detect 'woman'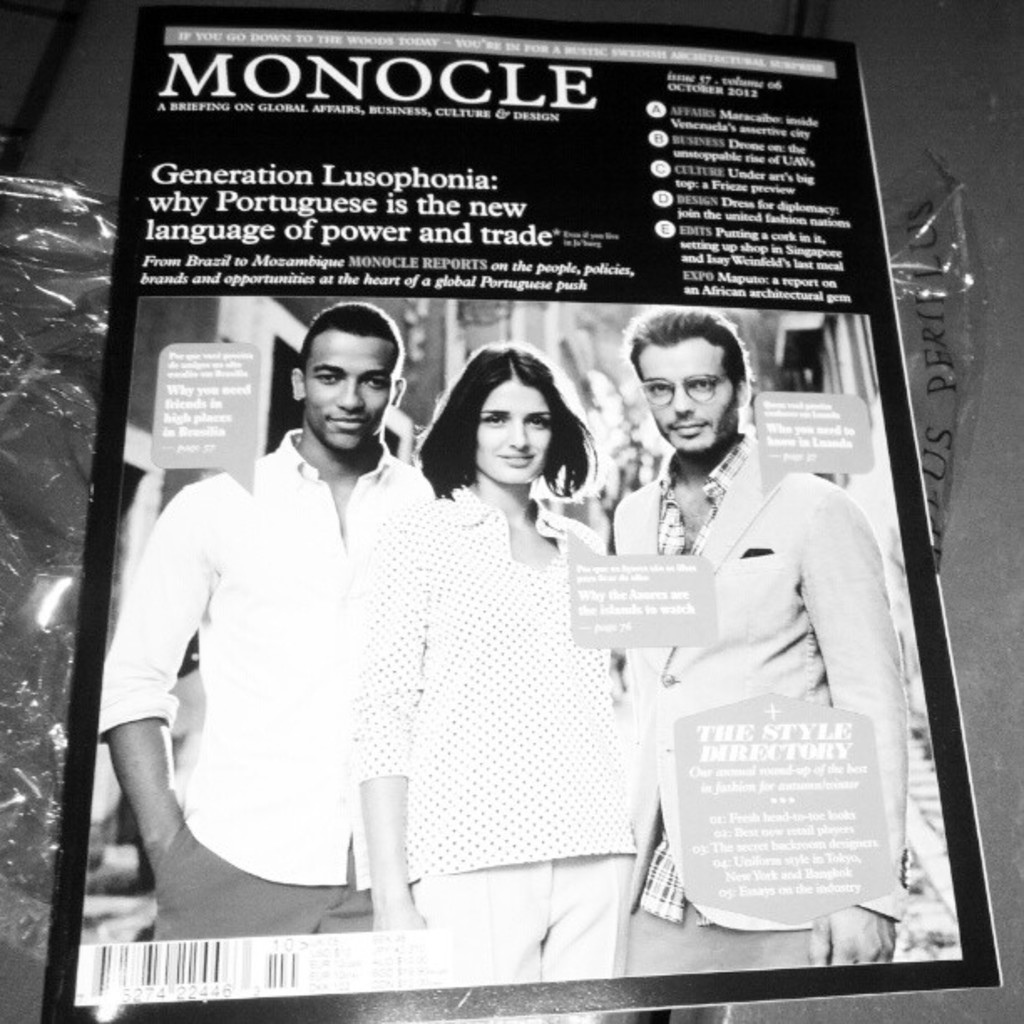
region(345, 333, 648, 984)
